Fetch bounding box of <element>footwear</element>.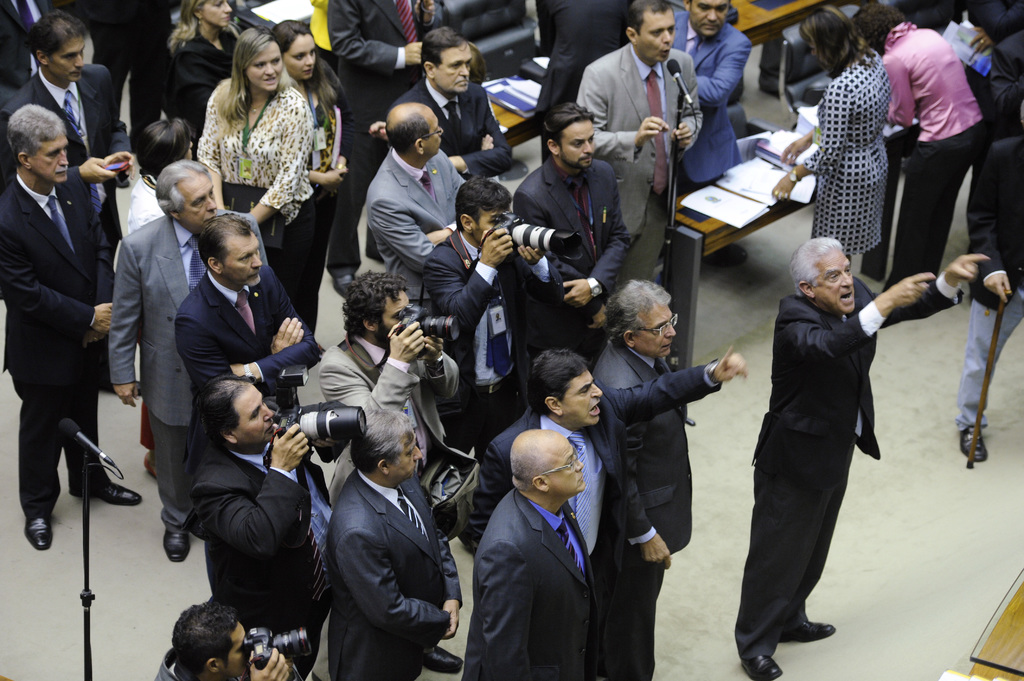
Bbox: (left=950, top=424, right=986, bottom=461).
